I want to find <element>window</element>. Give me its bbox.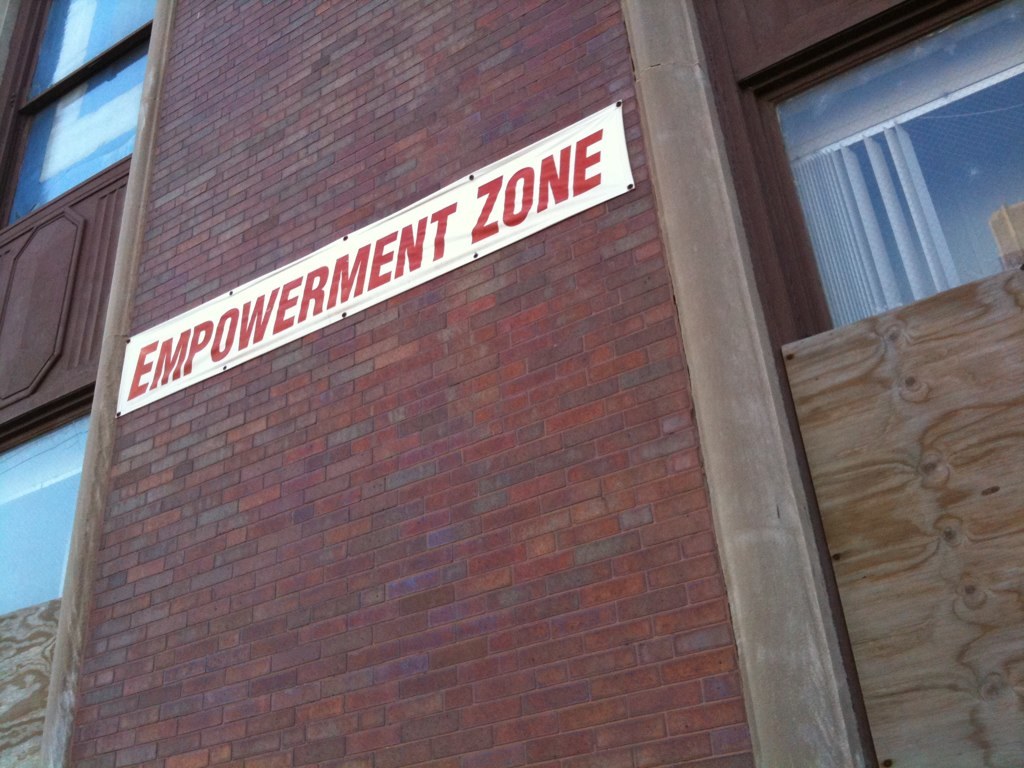
crop(792, 12, 1018, 321).
